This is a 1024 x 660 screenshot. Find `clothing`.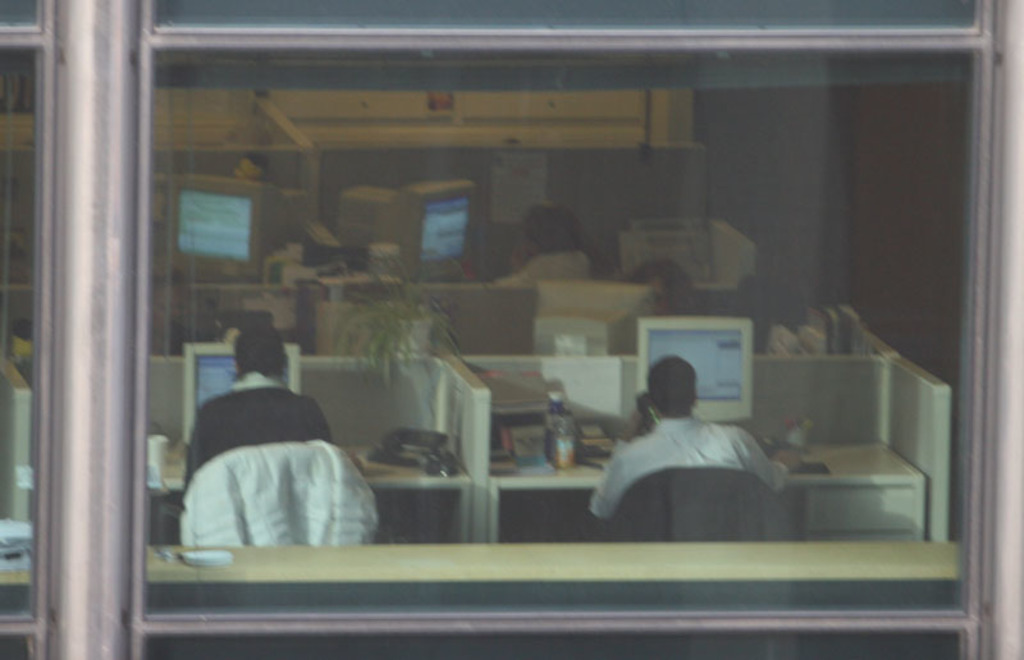
Bounding box: Rect(164, 389, 380, 569).
